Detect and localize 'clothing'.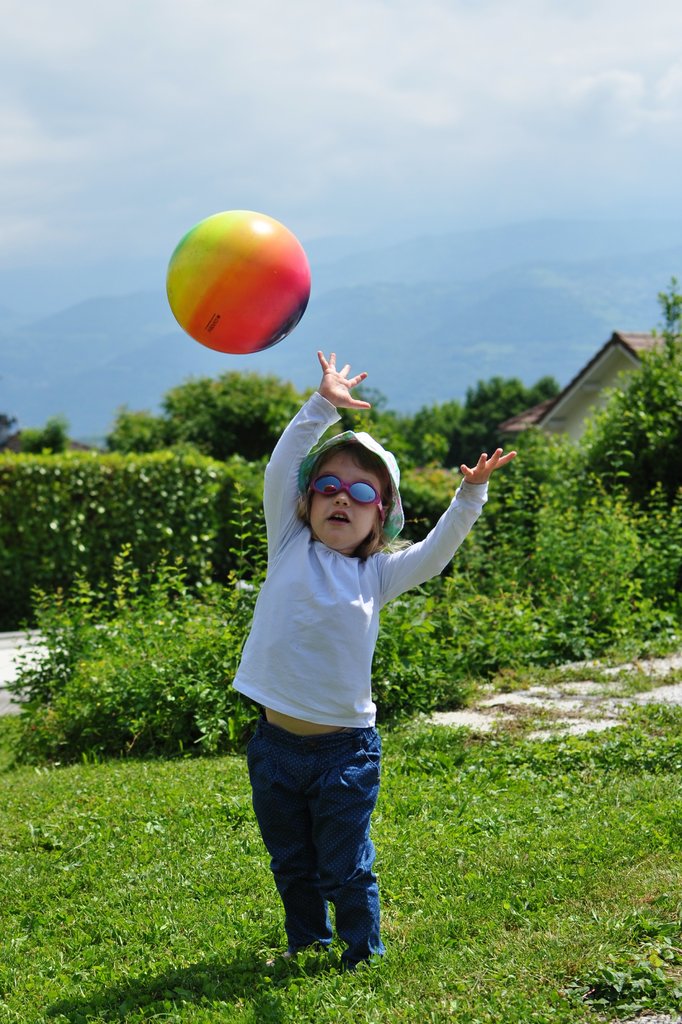
Localized at bbox=[227, 395, 492, 968].
